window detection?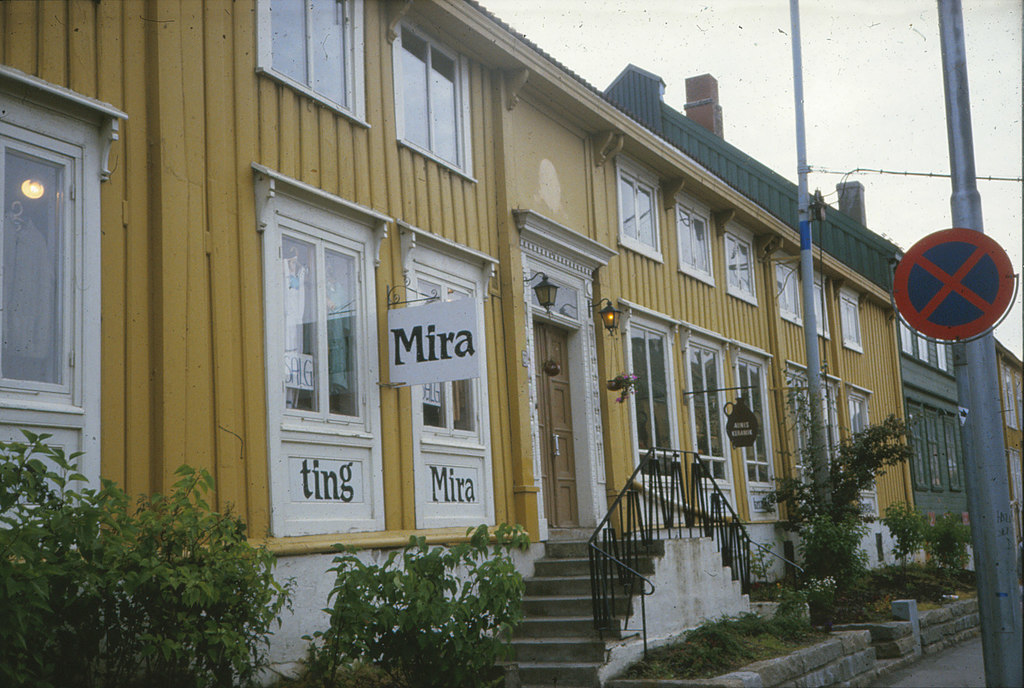
[x1=401, y1=222, x2=505, y2=530]
